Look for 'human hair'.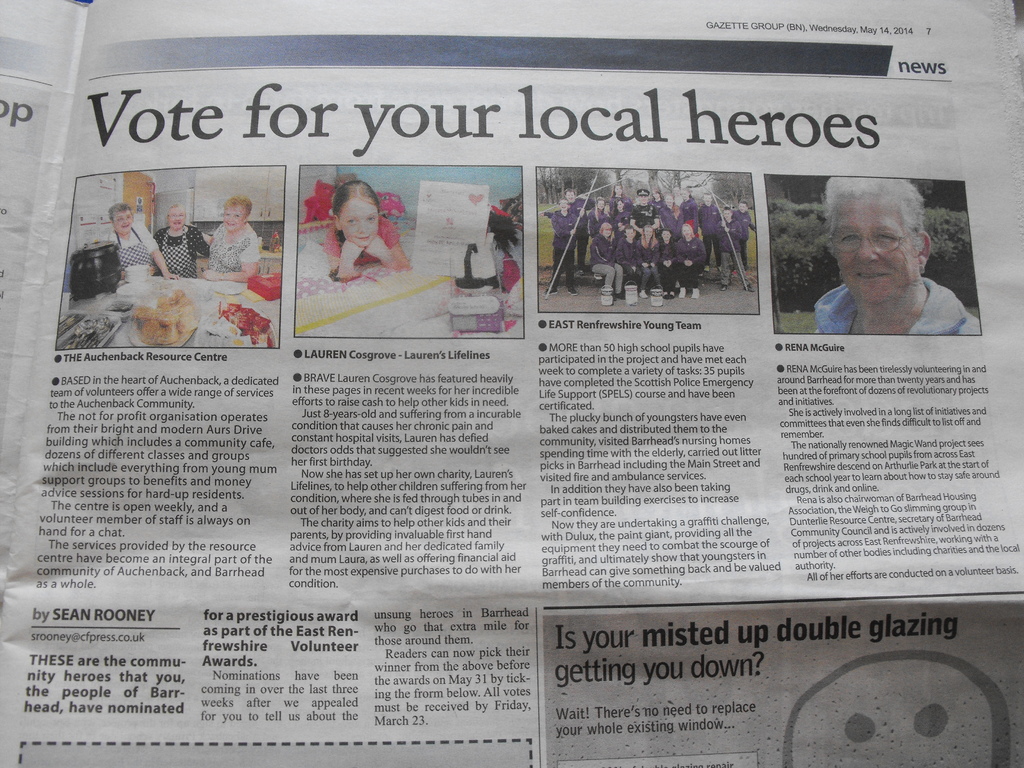
Found: {"x1": 641, "y1": 225, "x2": 655, "y2": 248}.
